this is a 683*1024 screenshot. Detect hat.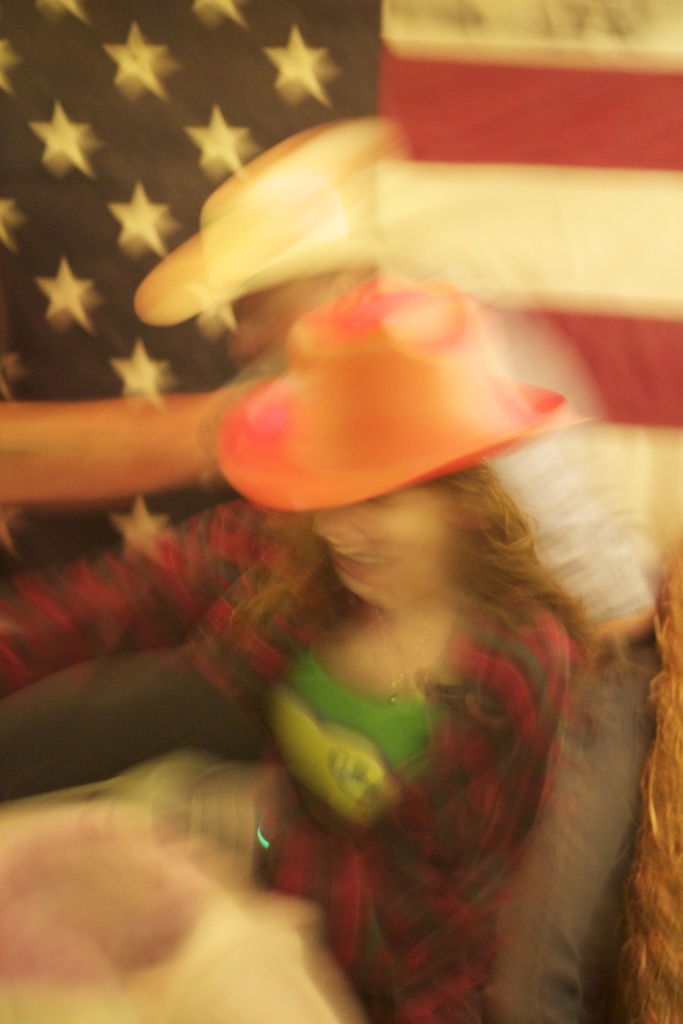
box=[219, 273, 575, 510].
